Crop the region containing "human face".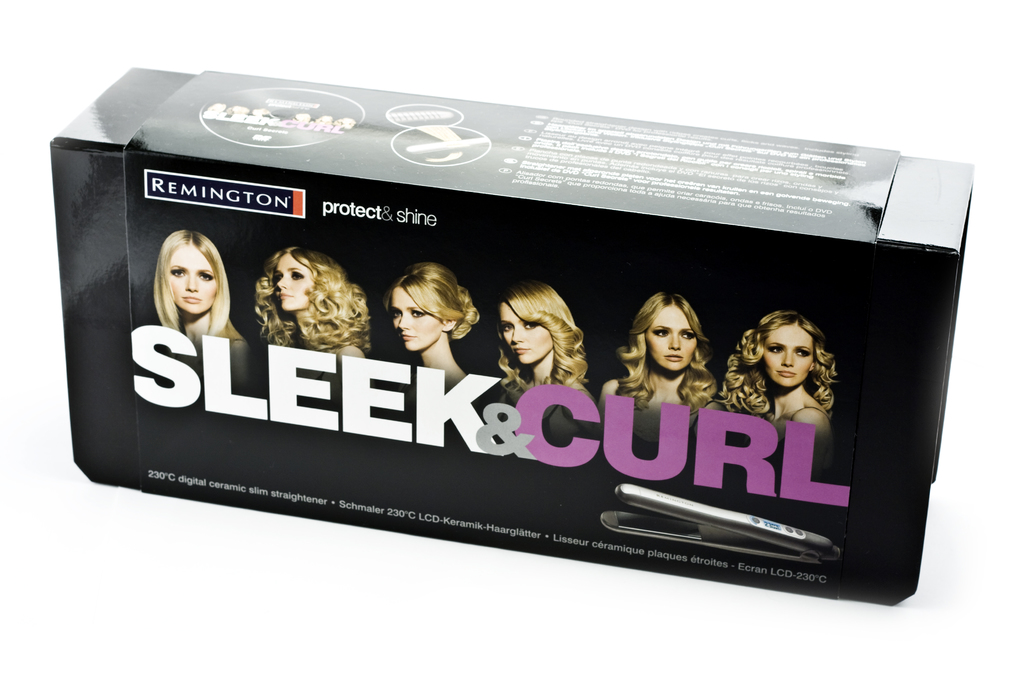
Crop region: Rect(500, 302, 558, 362).
